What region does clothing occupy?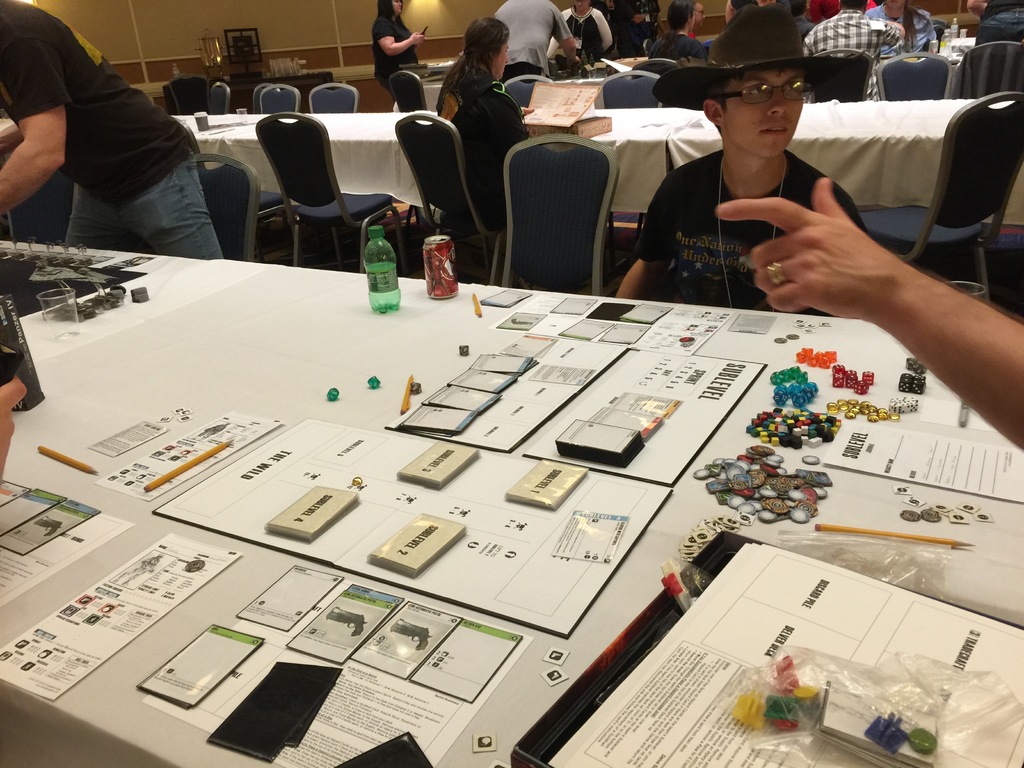
pyautogui.locateOnScreen(367, 8, 428, 97).
